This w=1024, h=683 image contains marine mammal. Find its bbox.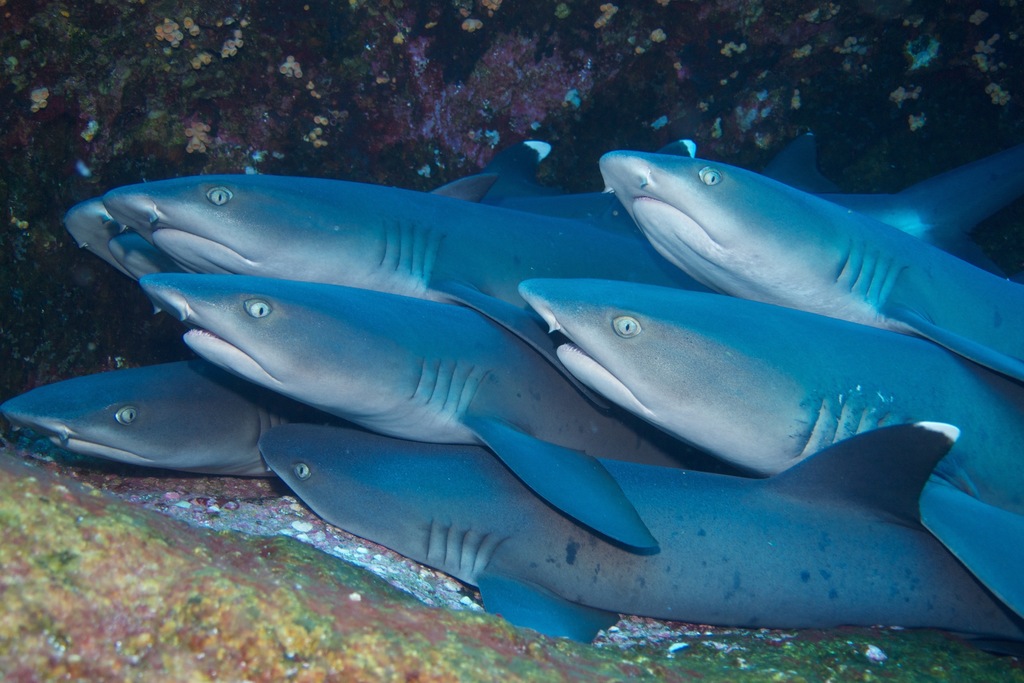
rect(141, 276, 730, 549).
